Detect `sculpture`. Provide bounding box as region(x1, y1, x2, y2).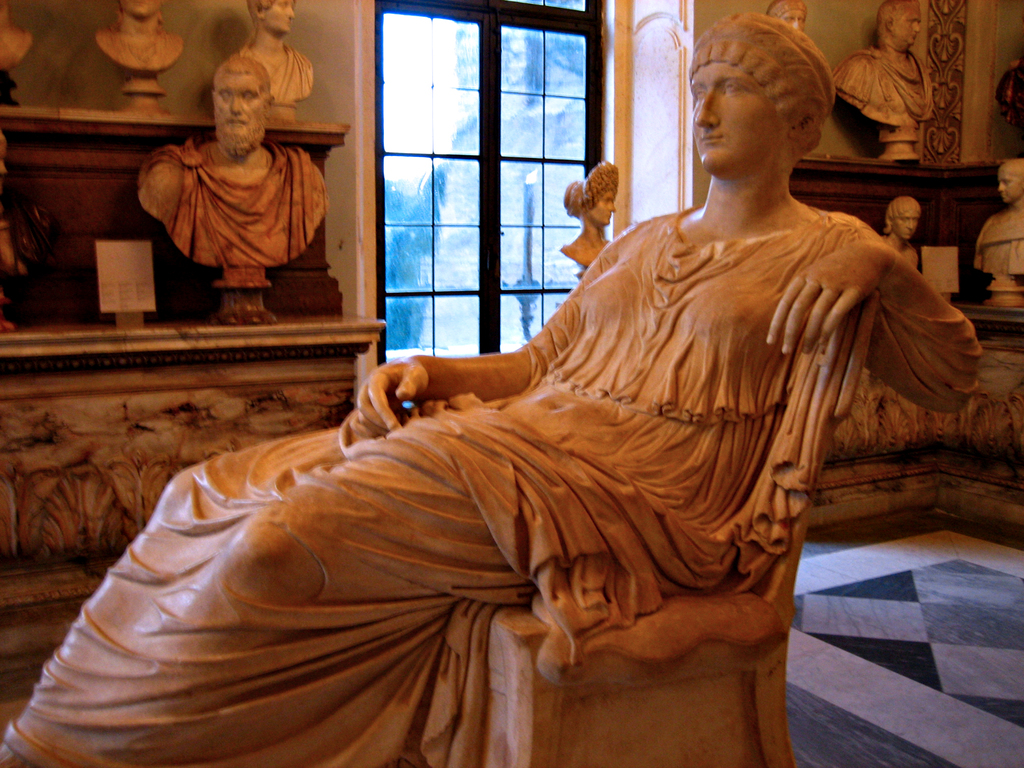
region(122, 44, 338, 325).
